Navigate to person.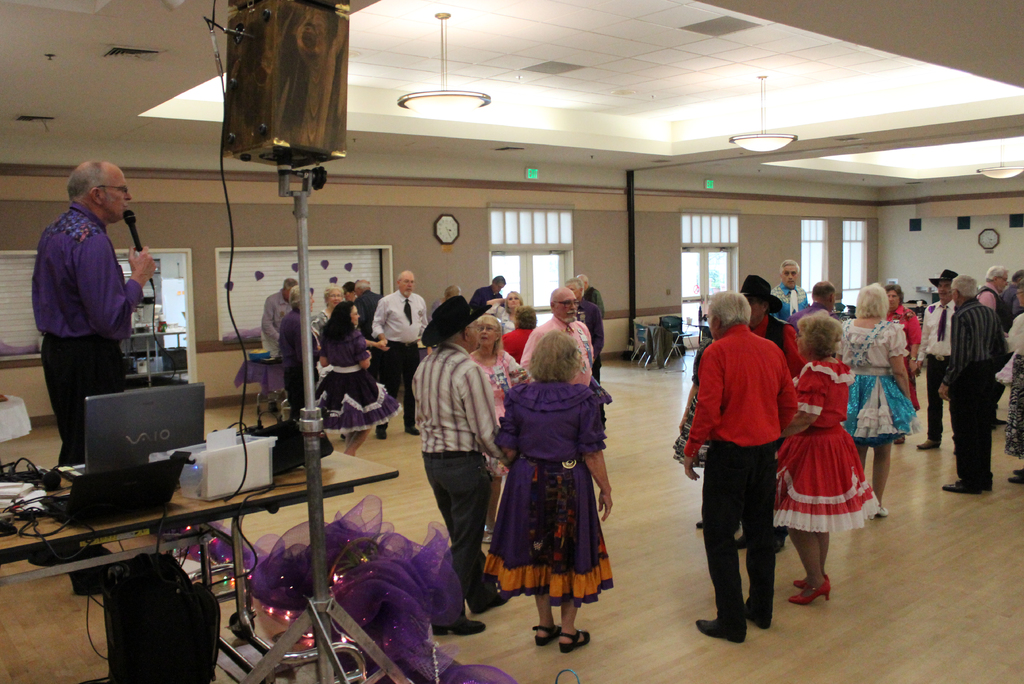
Navigation target: l=250, t=272, r=302, b=365.
